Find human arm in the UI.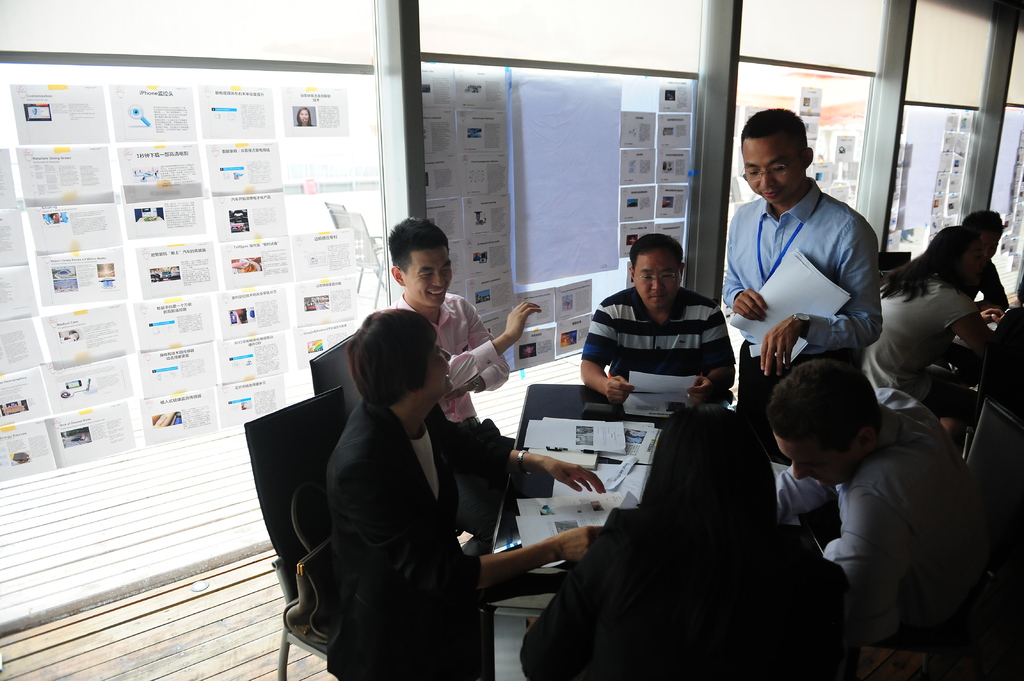
UI element at box=[685, 305, 735, 408].
